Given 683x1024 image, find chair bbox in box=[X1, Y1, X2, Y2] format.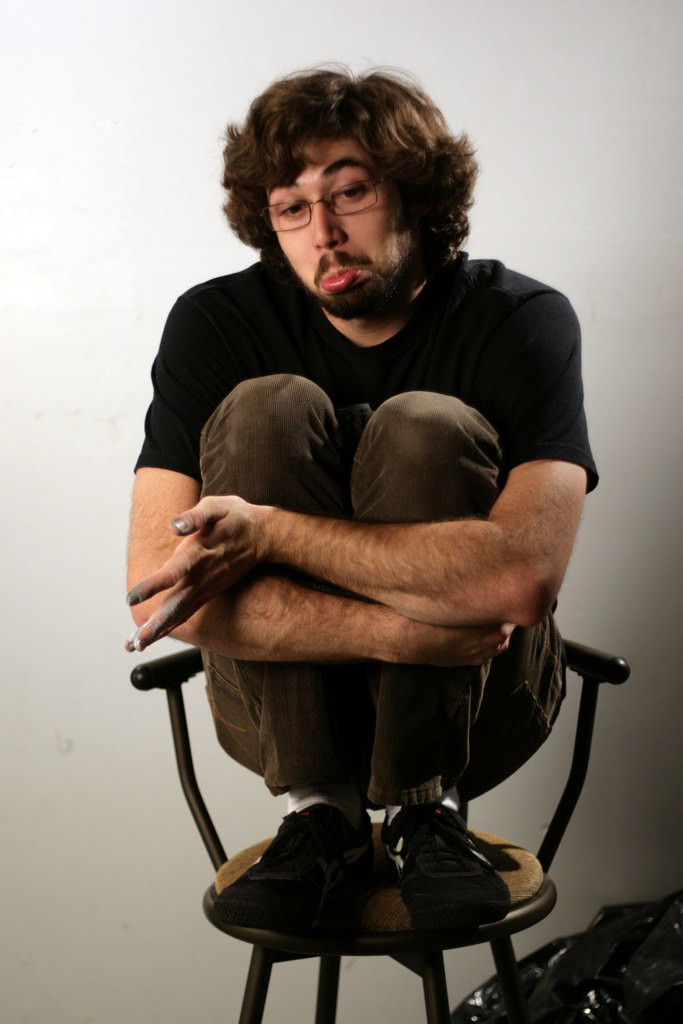
box=[158, 735, 609, 1021].
